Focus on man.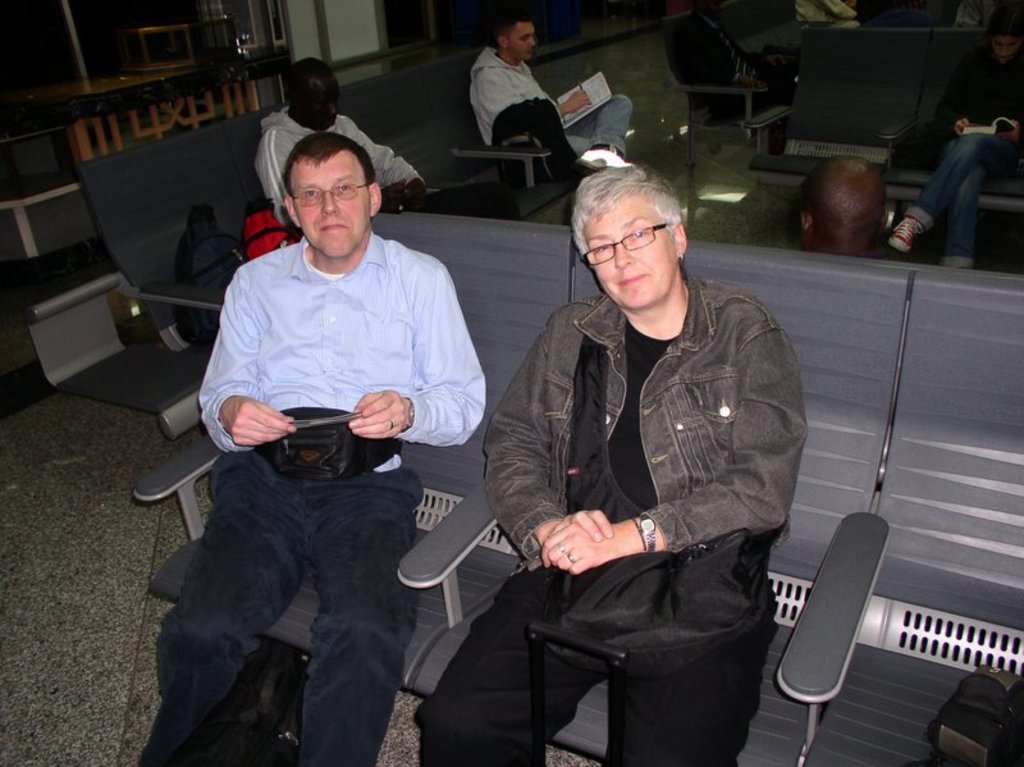
Focused at x1=265, y1=55, x2=425, y2=222.
